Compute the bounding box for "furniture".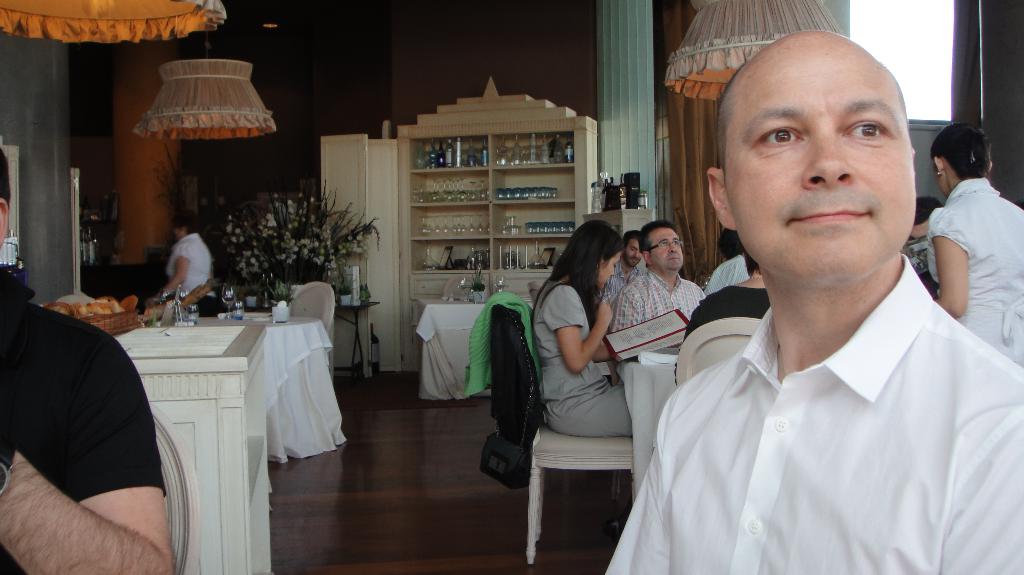
Rect(284, 281, 342, 347).
